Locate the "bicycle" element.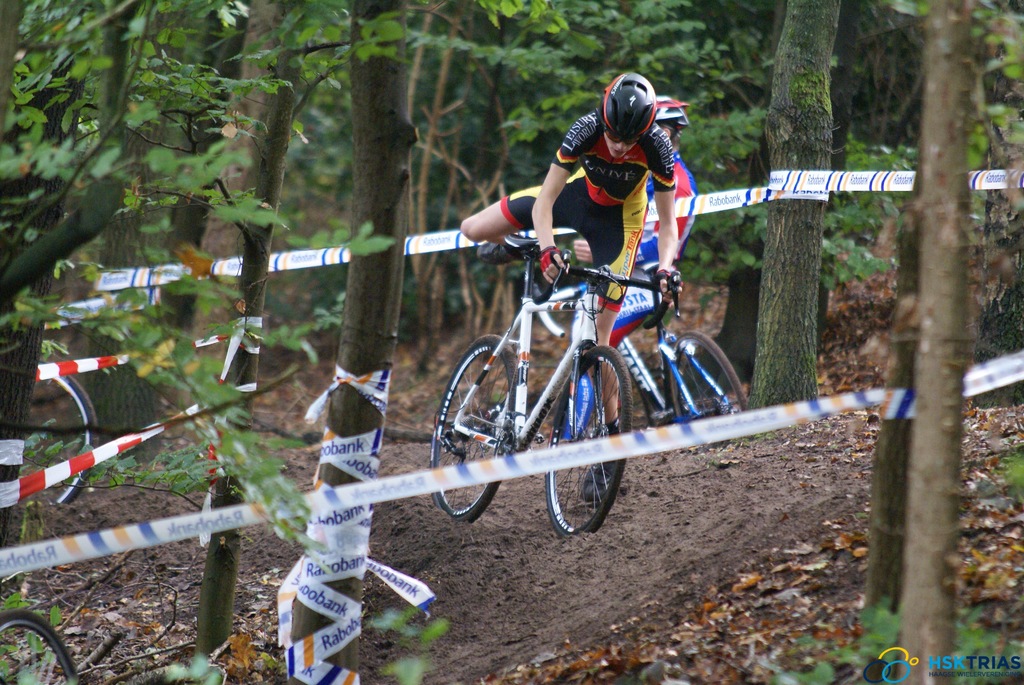
Element bbox: Rect(536, 280, 749, 434).
